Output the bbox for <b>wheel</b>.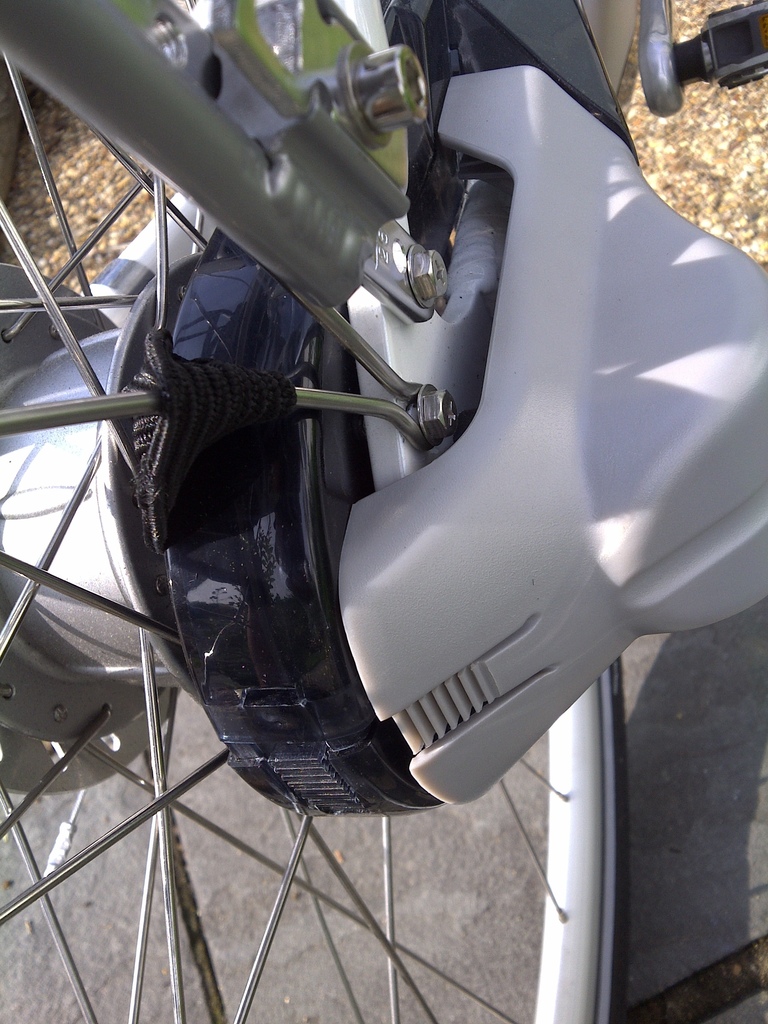
(0, 0, 633, 1023).
